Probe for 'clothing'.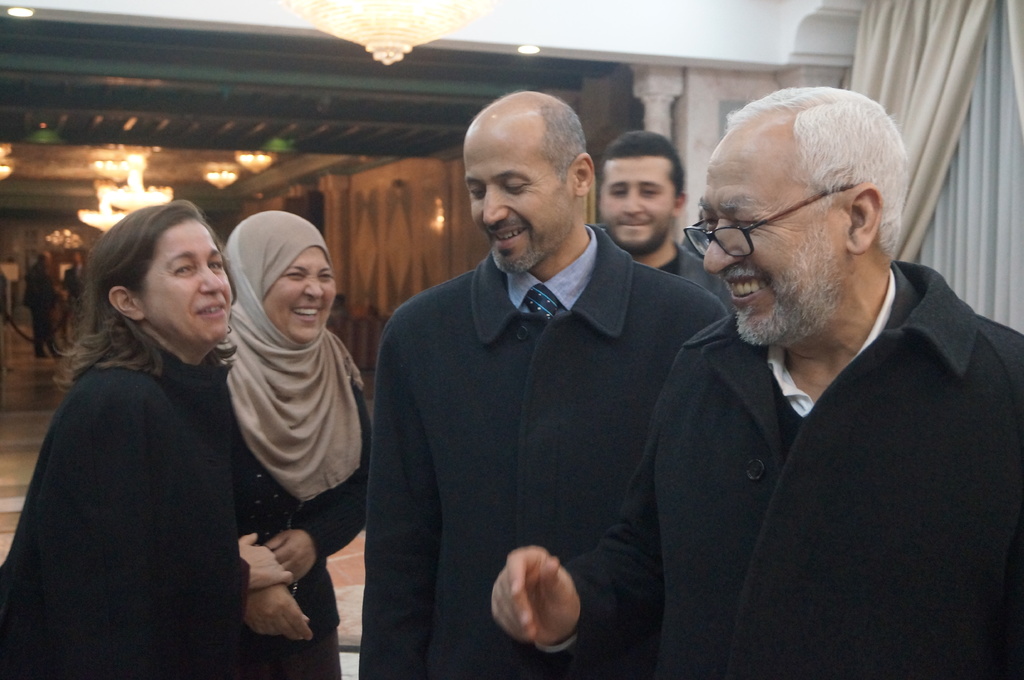
Probe result: bbox=(0, 333, 275, 679).
